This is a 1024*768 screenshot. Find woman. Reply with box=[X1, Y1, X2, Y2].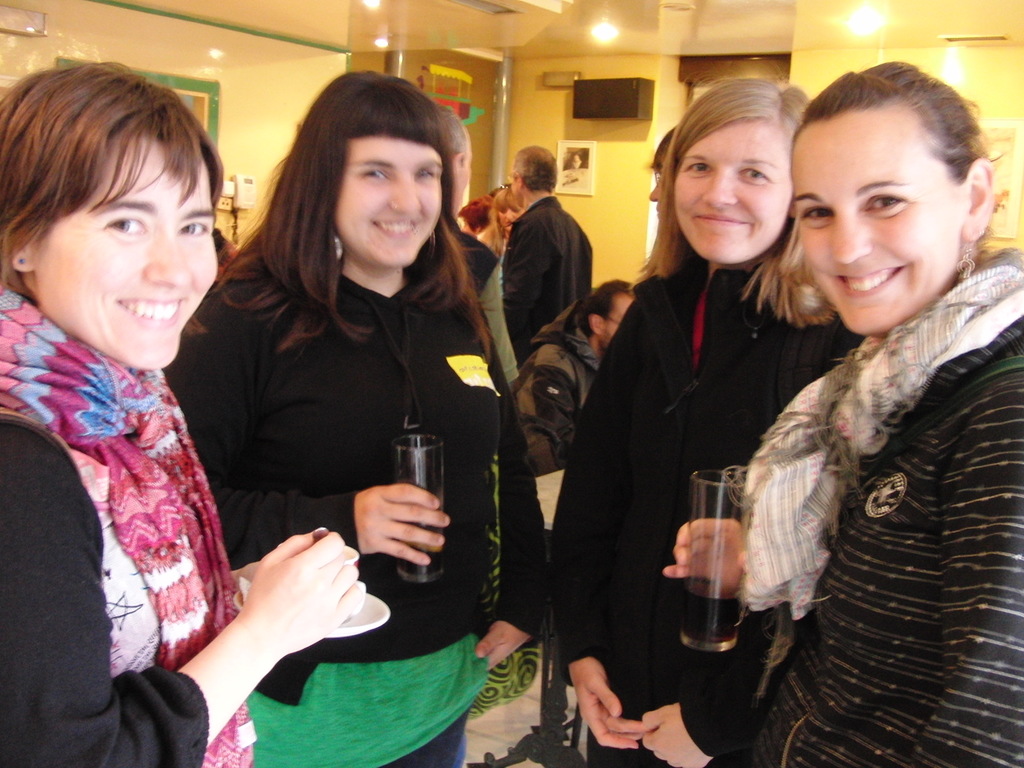
box=[0, 61, 363, 767].
